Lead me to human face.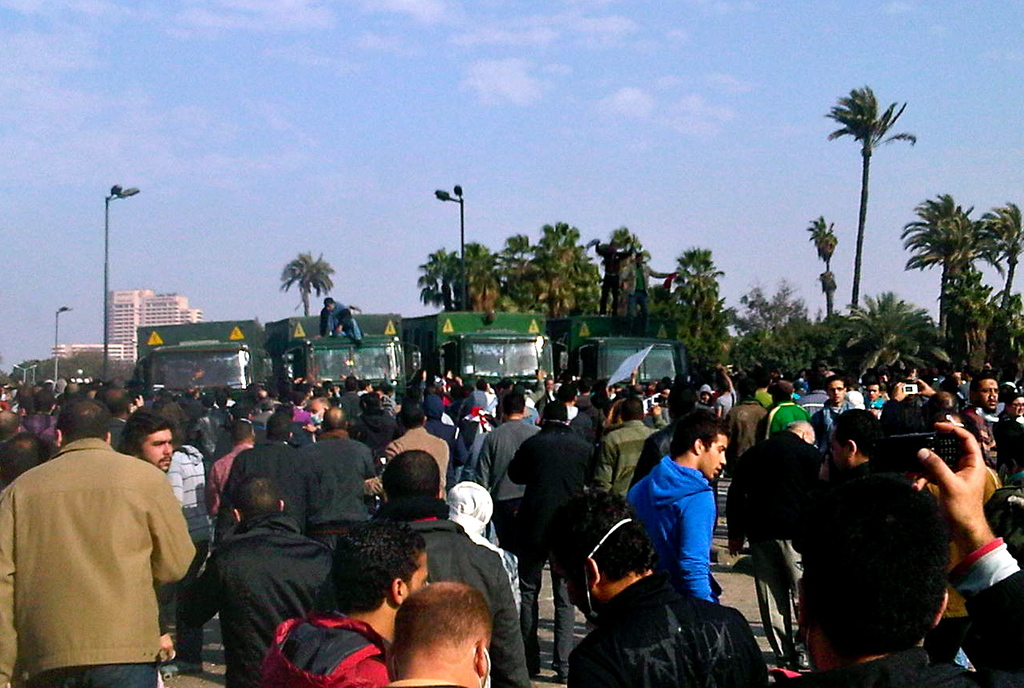
Lead to <bbox>149, 422, 173, 473</bbox>.
